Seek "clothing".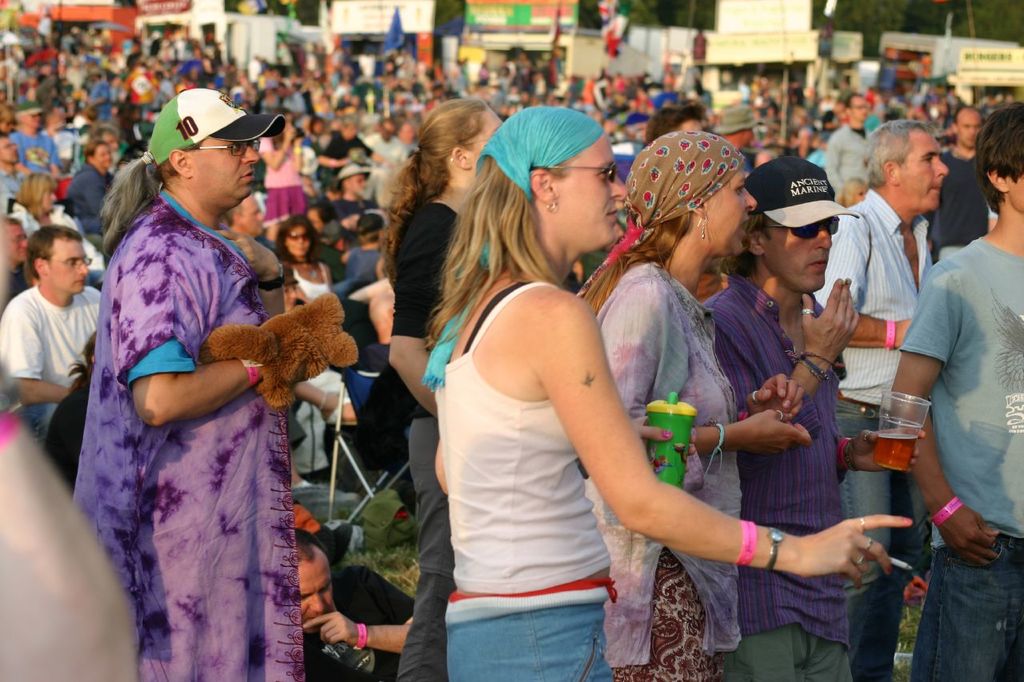
[x1=578, y1=250, x2=753, y2=681].
